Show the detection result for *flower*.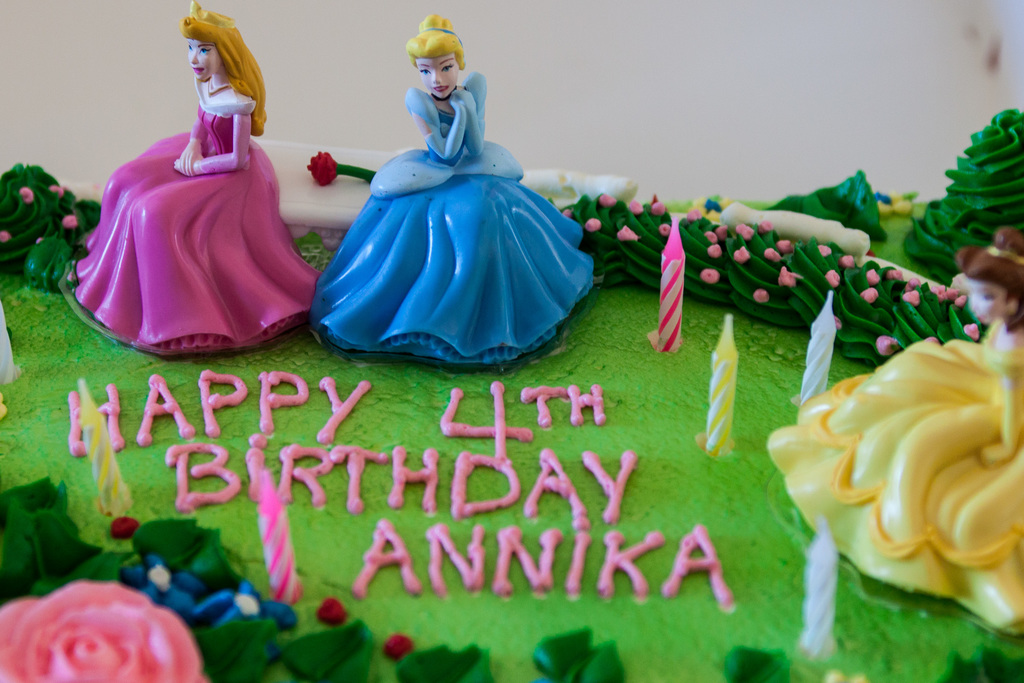
<bbox>762, 246, 780, 264</bbox>.
